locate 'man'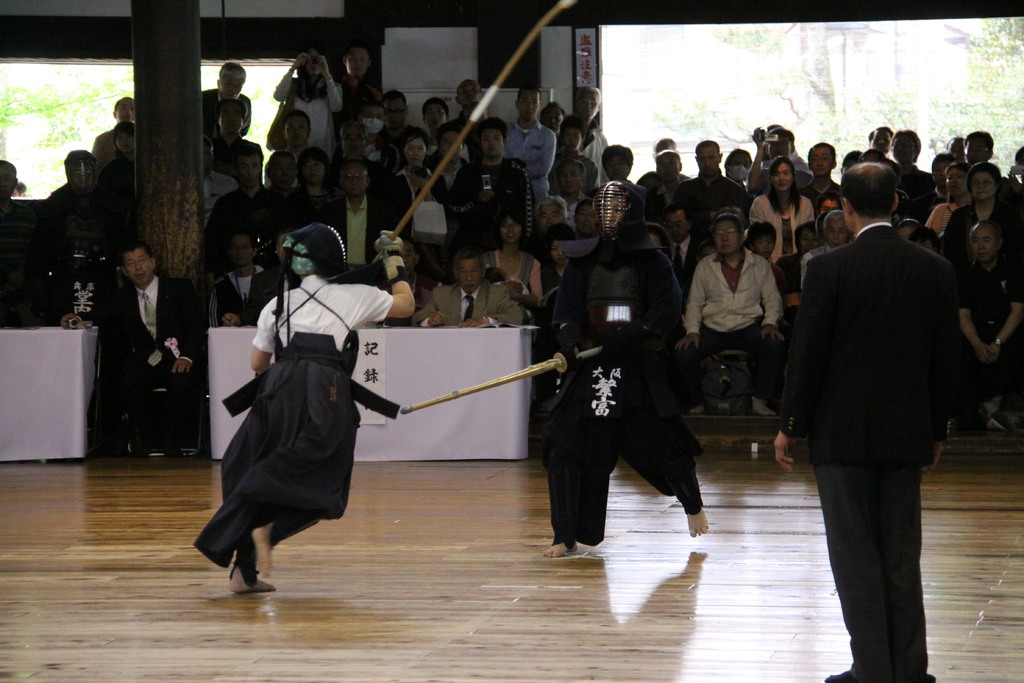
[x1=867, y1=125, x2=896, y2=154]
